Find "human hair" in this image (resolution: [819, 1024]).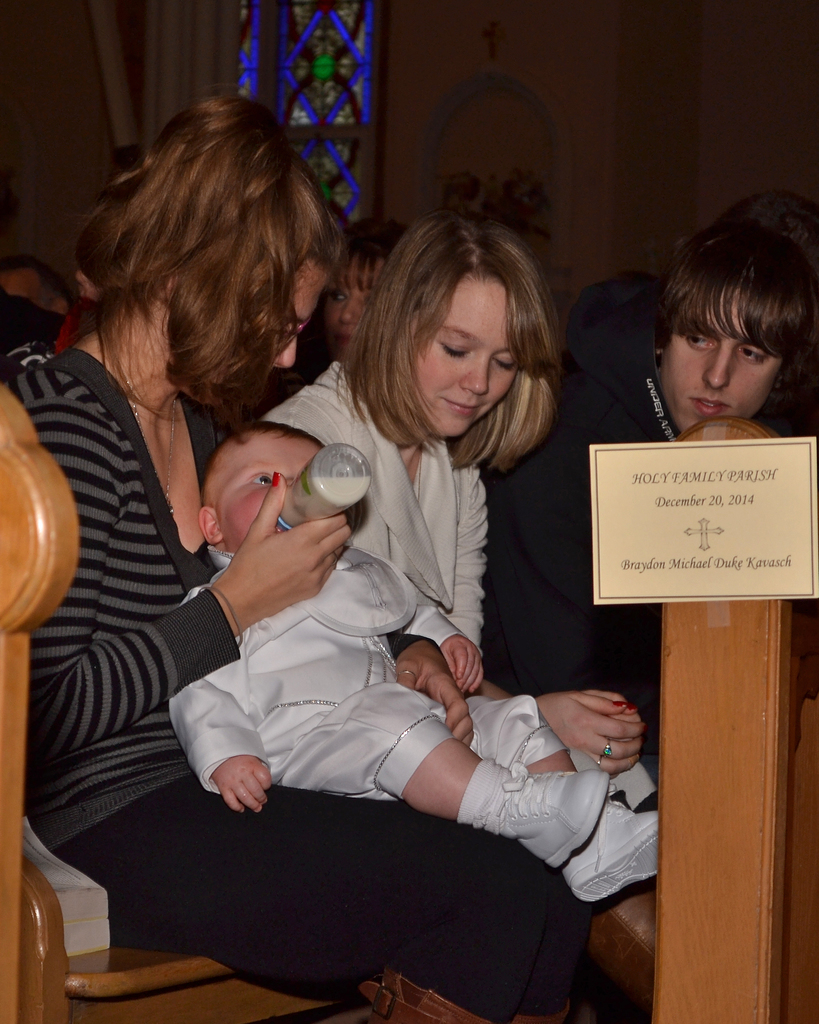
rect(652, 216, 818, 352).
